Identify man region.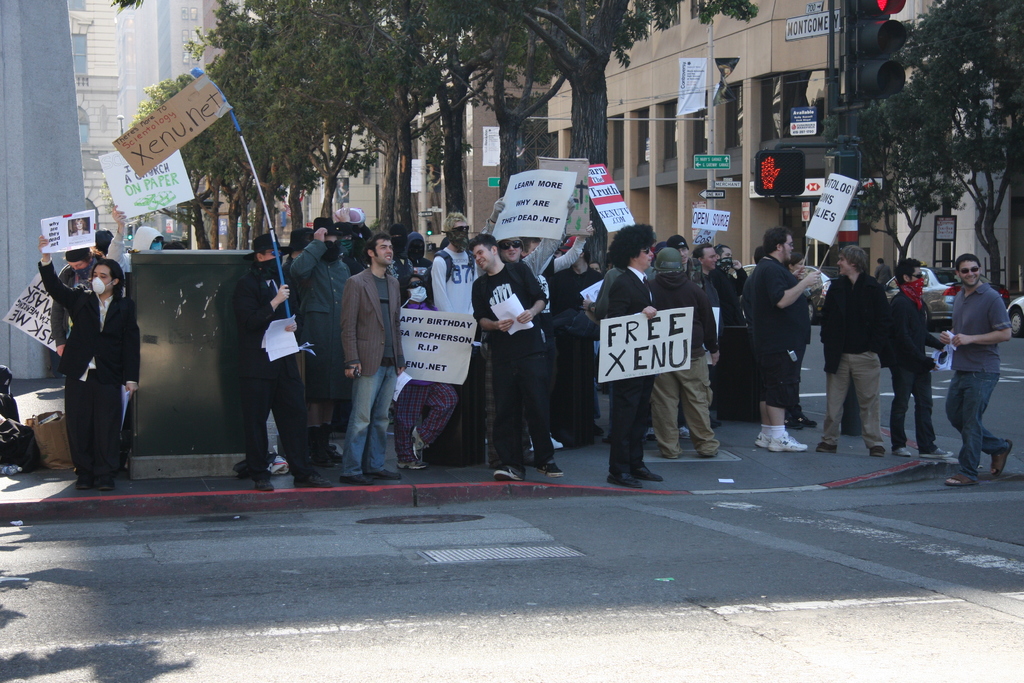
Region: locate(340, 230, 410, 486).
